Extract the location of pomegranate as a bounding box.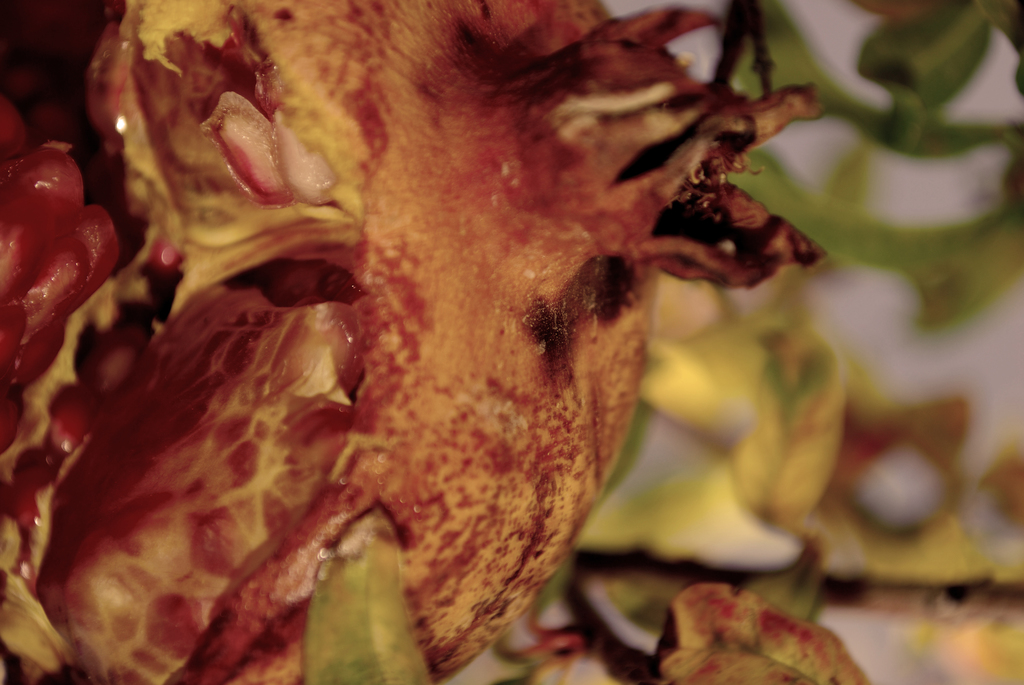
{"x1": 0, "y1": 0, "x2": 829, "y2": 684}.
